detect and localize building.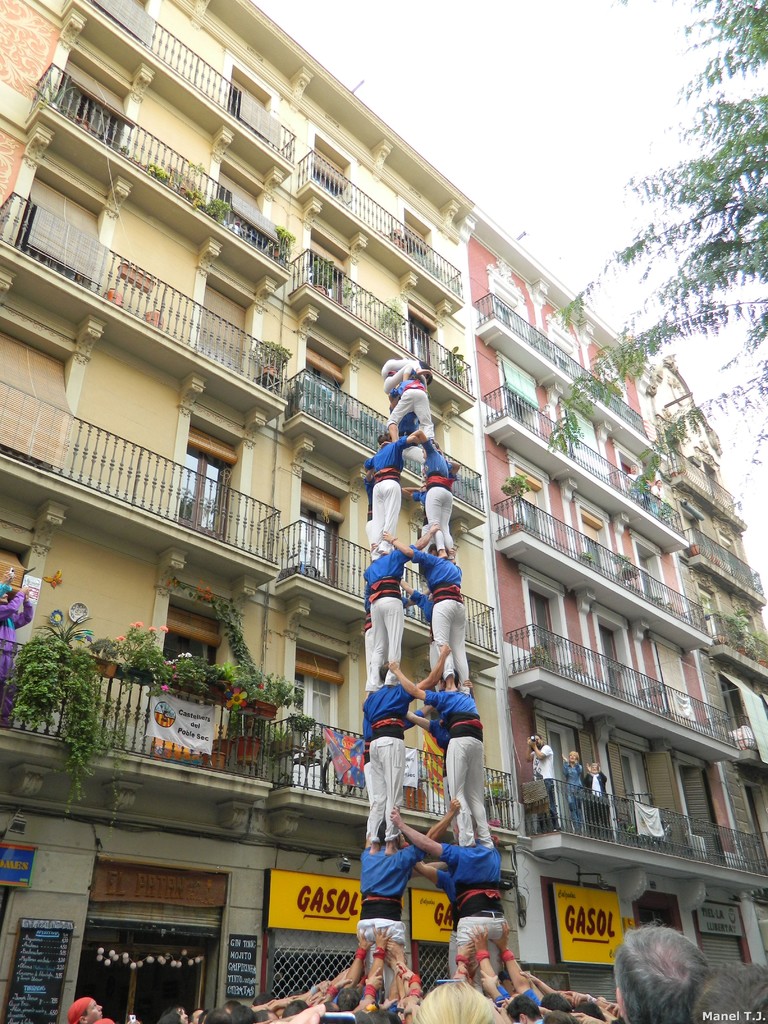
Localized at select_region(474, 205, 767, 1002).
